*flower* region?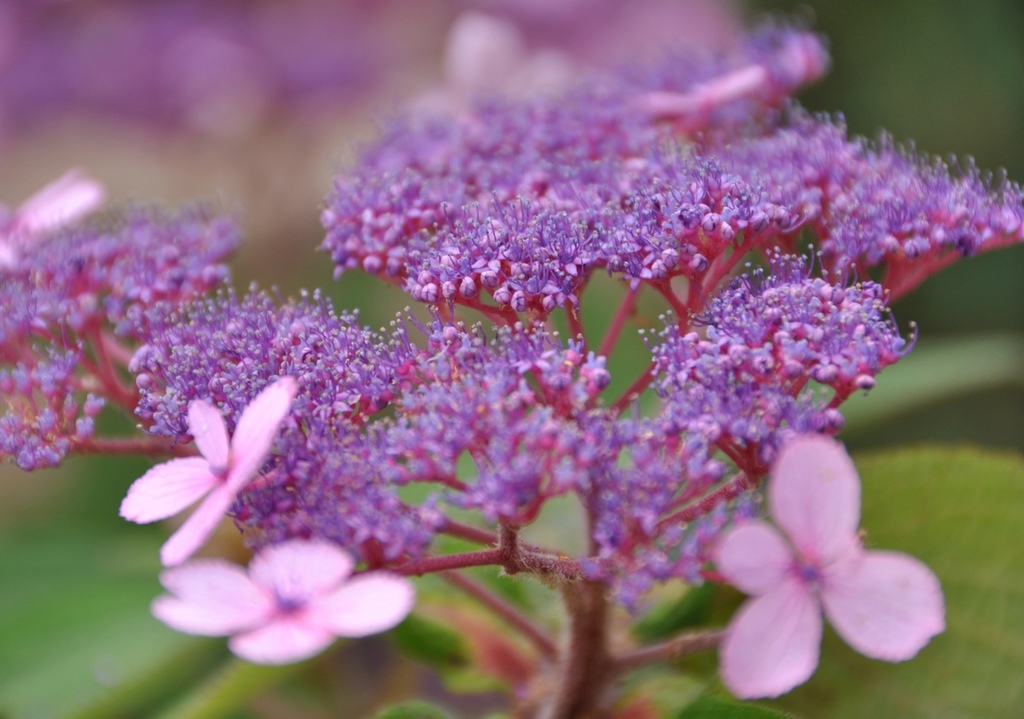
{"left": 697, "top": 429, "right": 953, "bottom": 690}
